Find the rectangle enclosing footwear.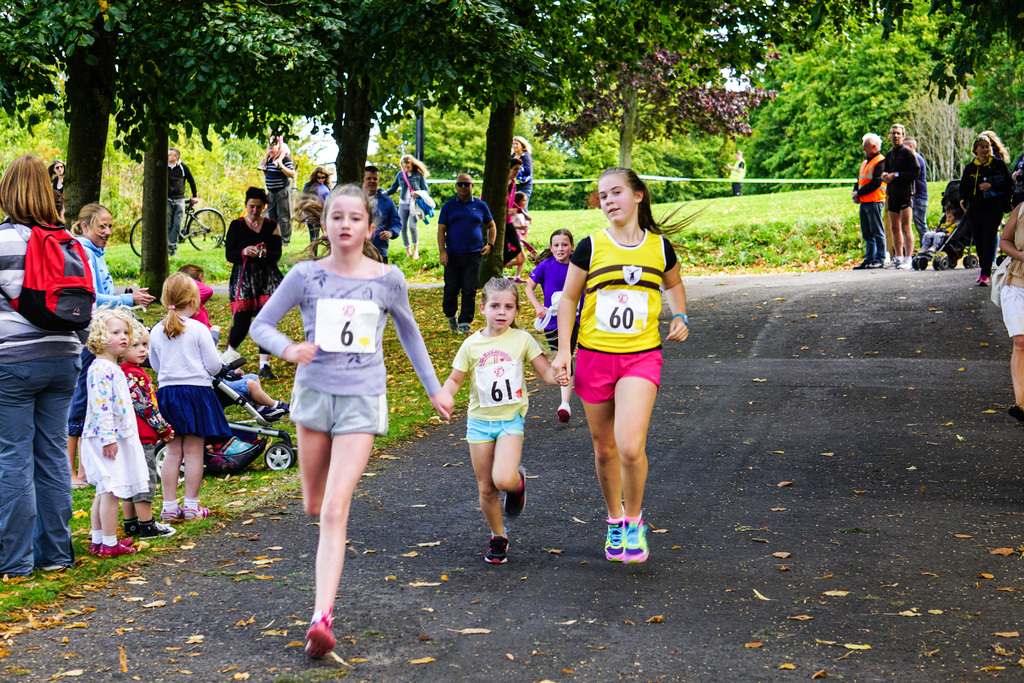
{"left": 456, "top": 322, "right": 471, "bottom": 336}.
